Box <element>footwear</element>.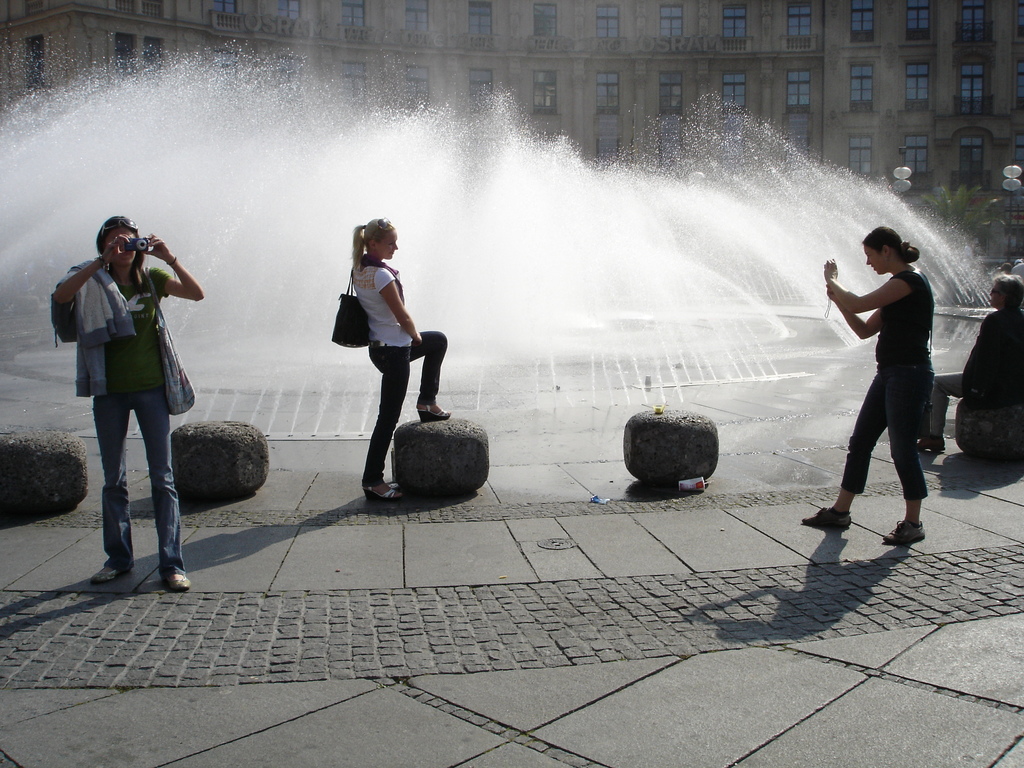
BBox(365, 479, 406, 504).
